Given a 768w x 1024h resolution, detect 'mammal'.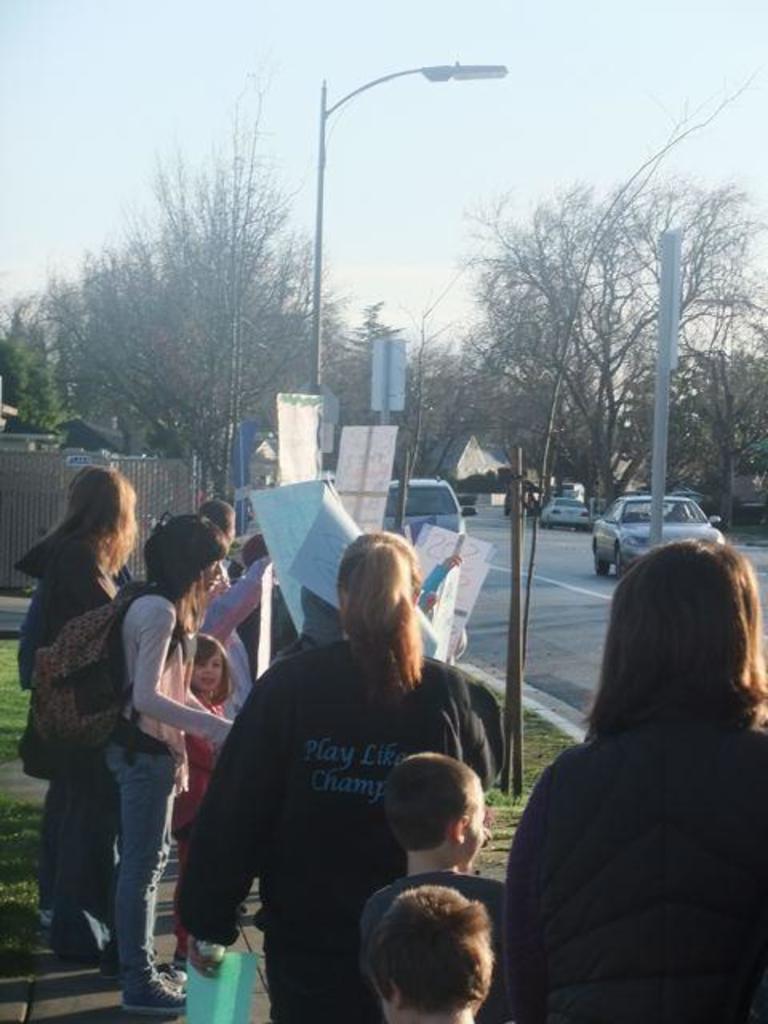
box(365, 757, 512, 1022).
